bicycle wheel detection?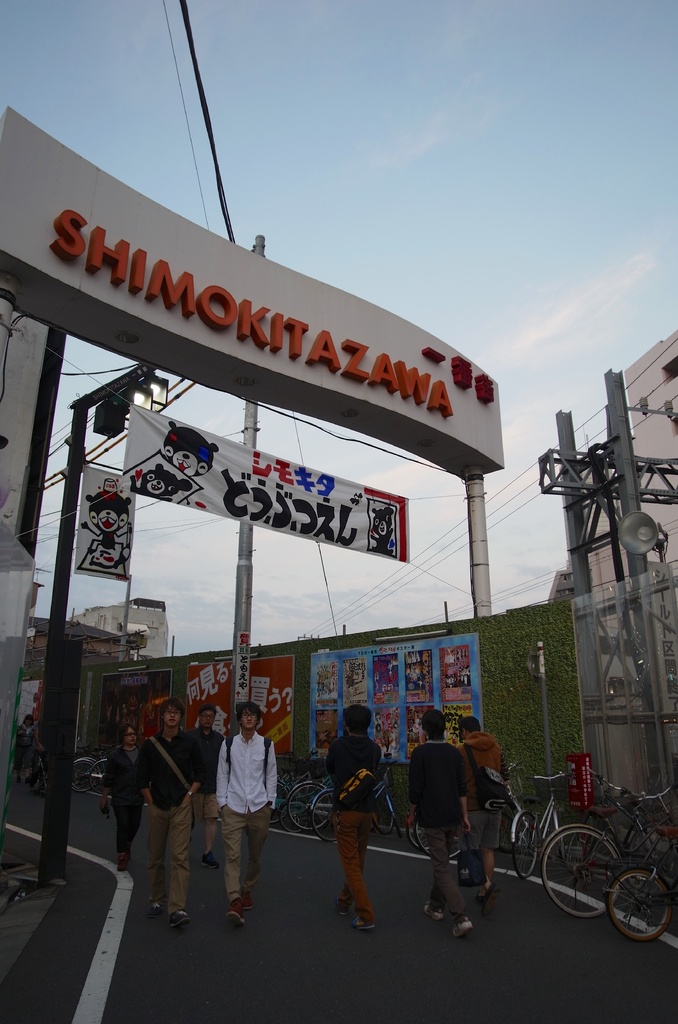
310, 788, 335, 844
